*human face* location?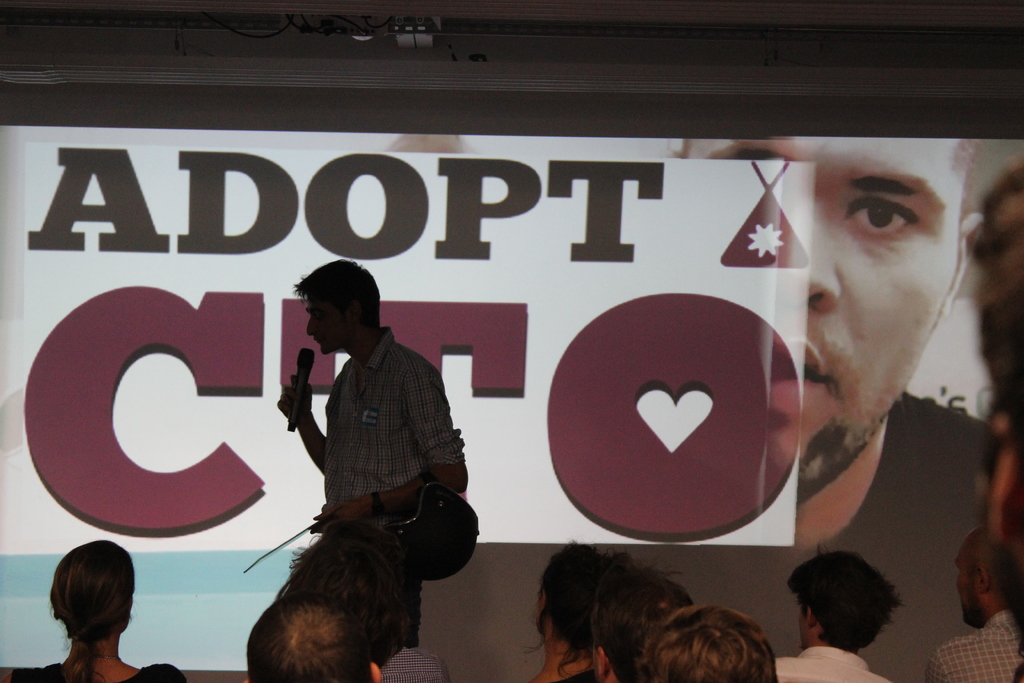
(left=685, top=141, right=957, bottom=498)
